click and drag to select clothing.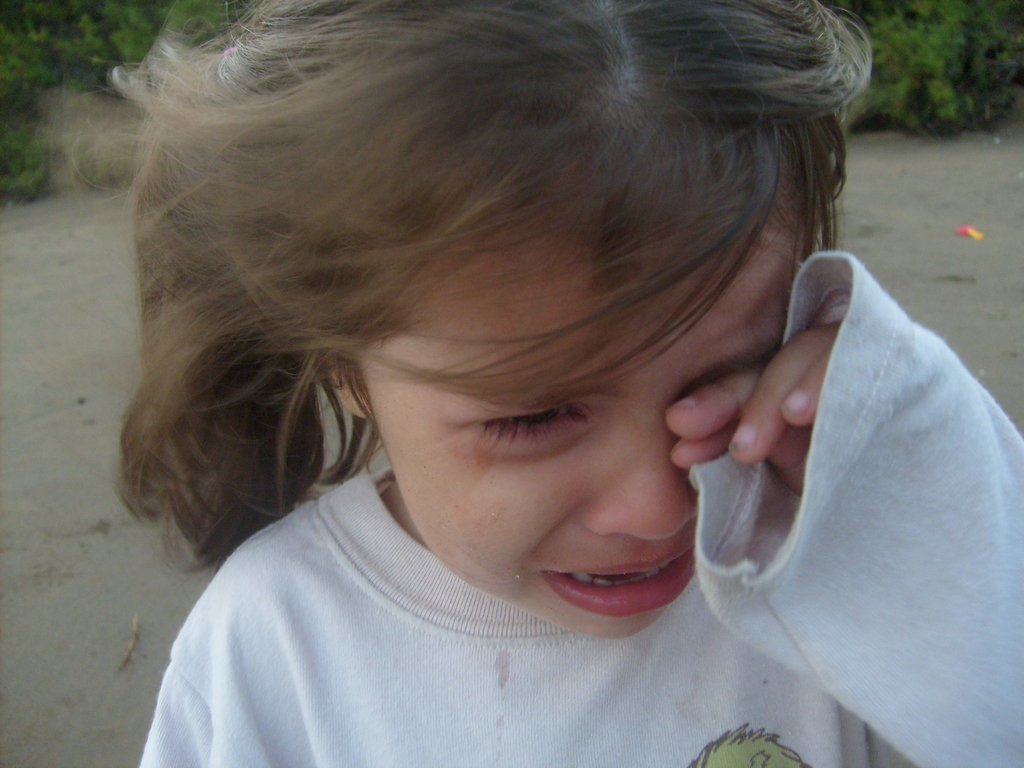
Selection: Rect(141, 246, 1023, 767).
